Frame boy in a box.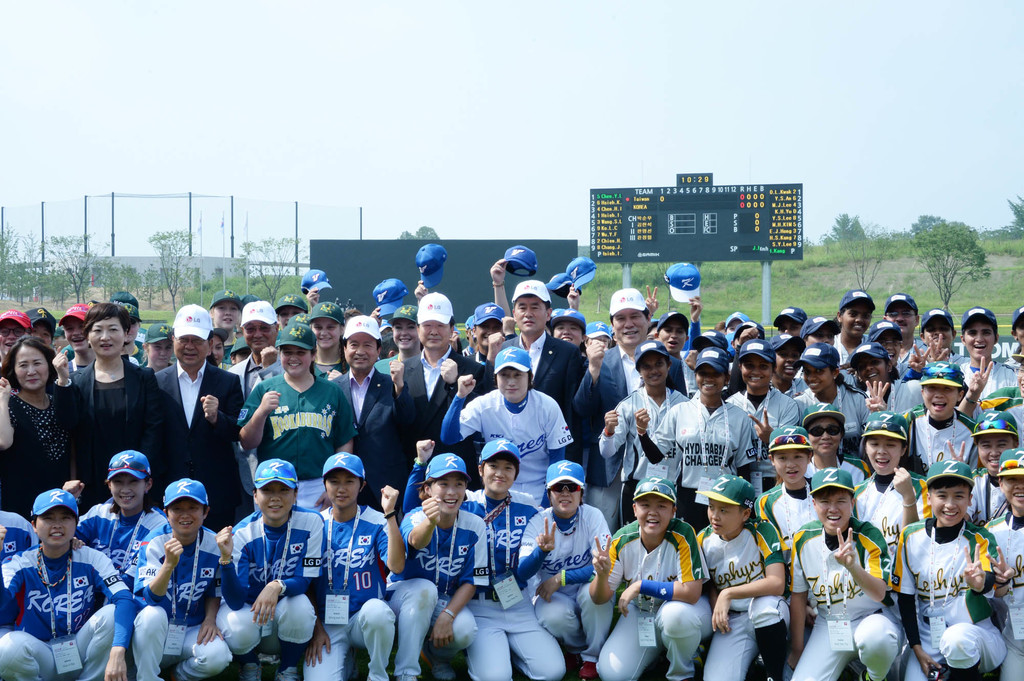
x1=783, y1=465, x2=903, y2=680.
